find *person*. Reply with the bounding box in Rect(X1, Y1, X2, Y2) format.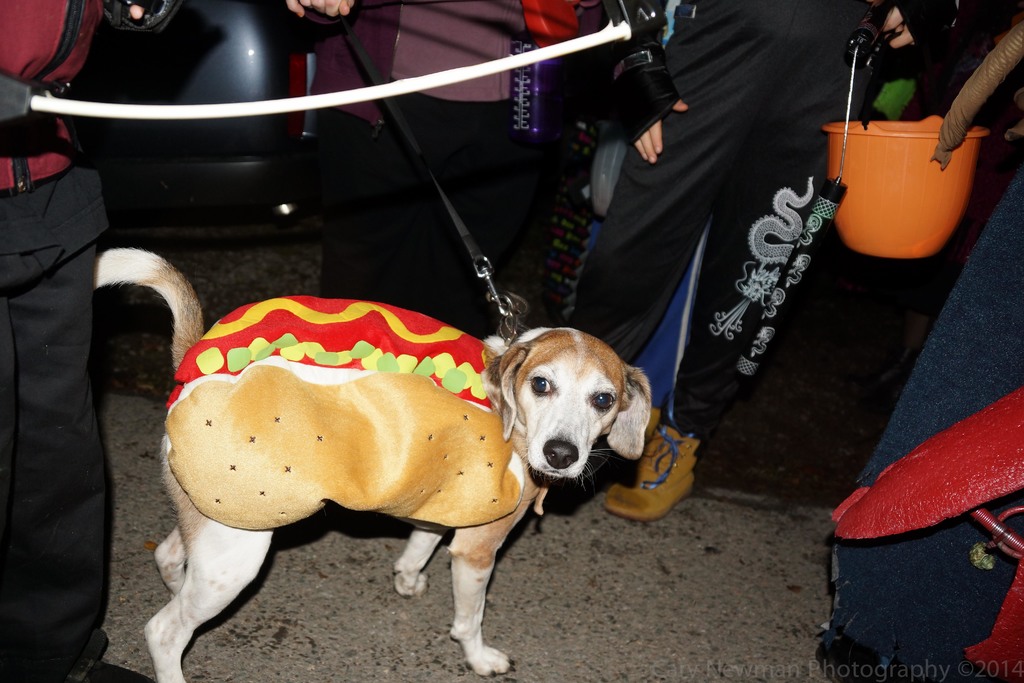
Rect(0, 0, 371, 682).
